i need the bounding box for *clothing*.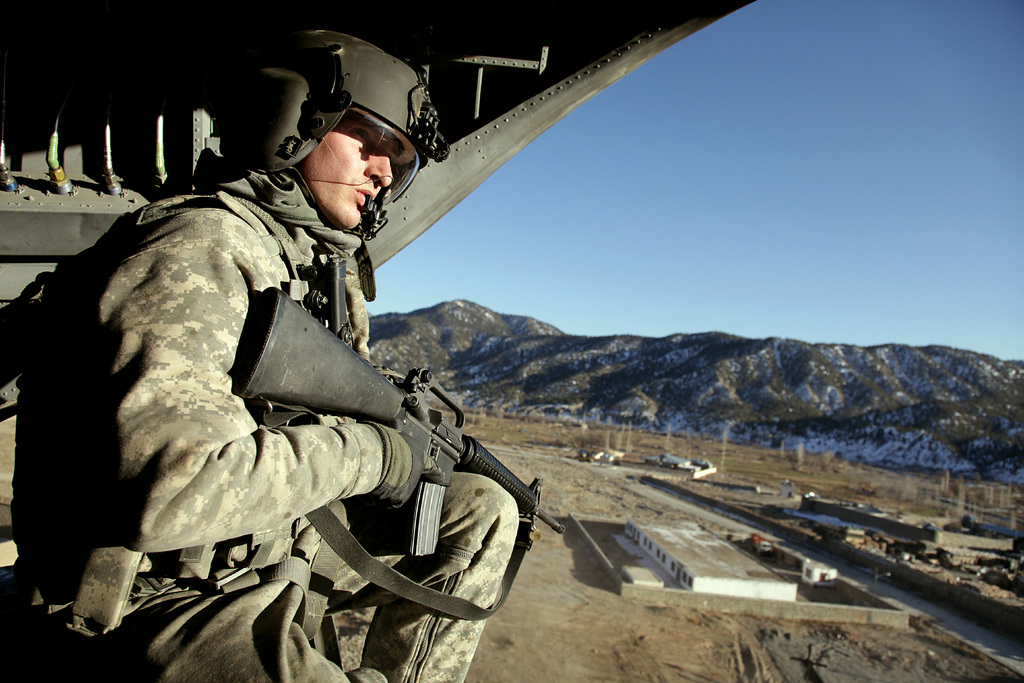
Here it is: x1=15, y1=190, x2=521, y2=682.
